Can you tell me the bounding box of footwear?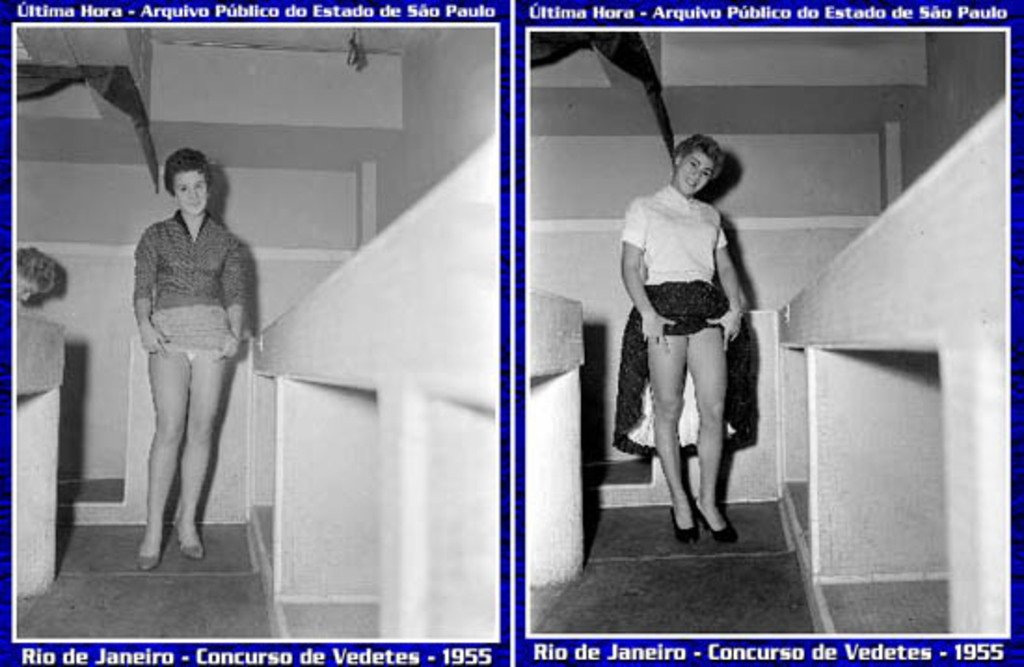
region(181, 527, 207, 561).
